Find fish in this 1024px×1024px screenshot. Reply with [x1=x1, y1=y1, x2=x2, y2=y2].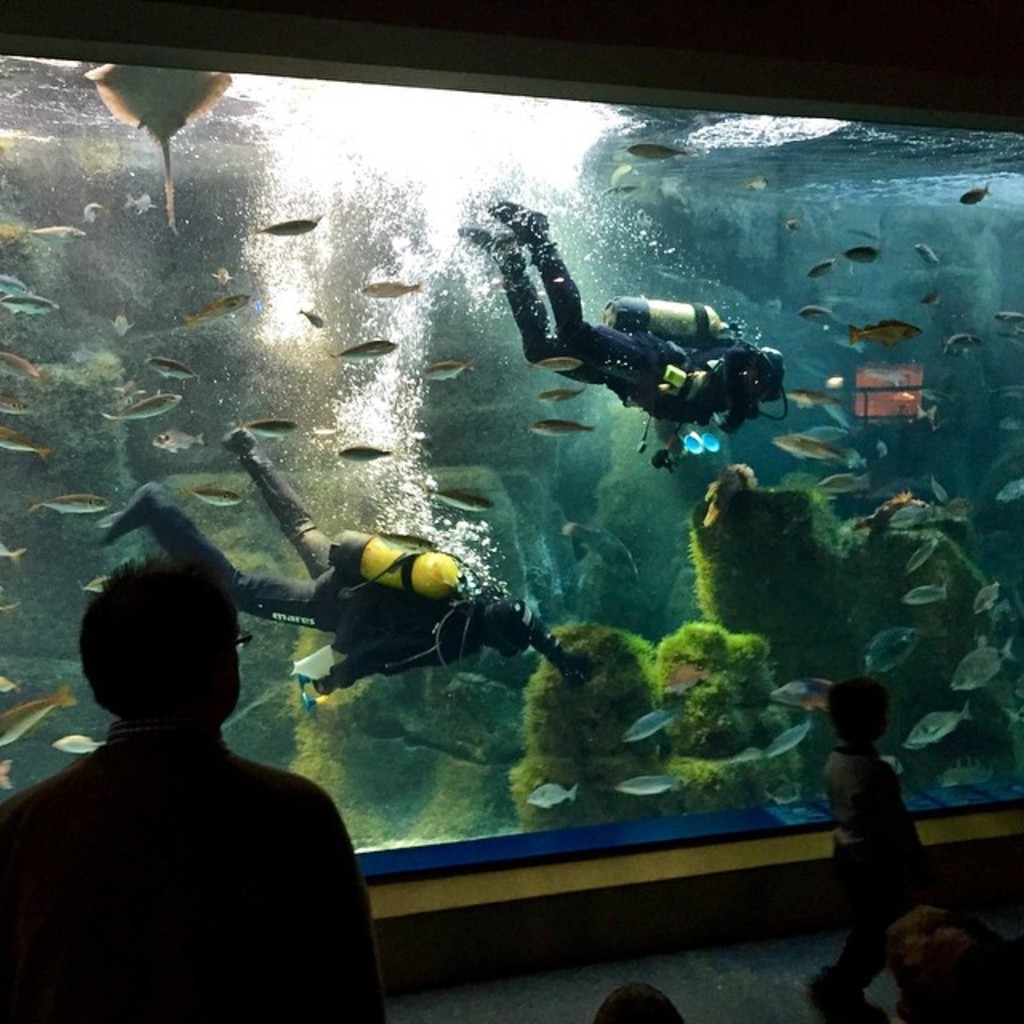
[x1=530, y1=779, x2=574, y2=808].
